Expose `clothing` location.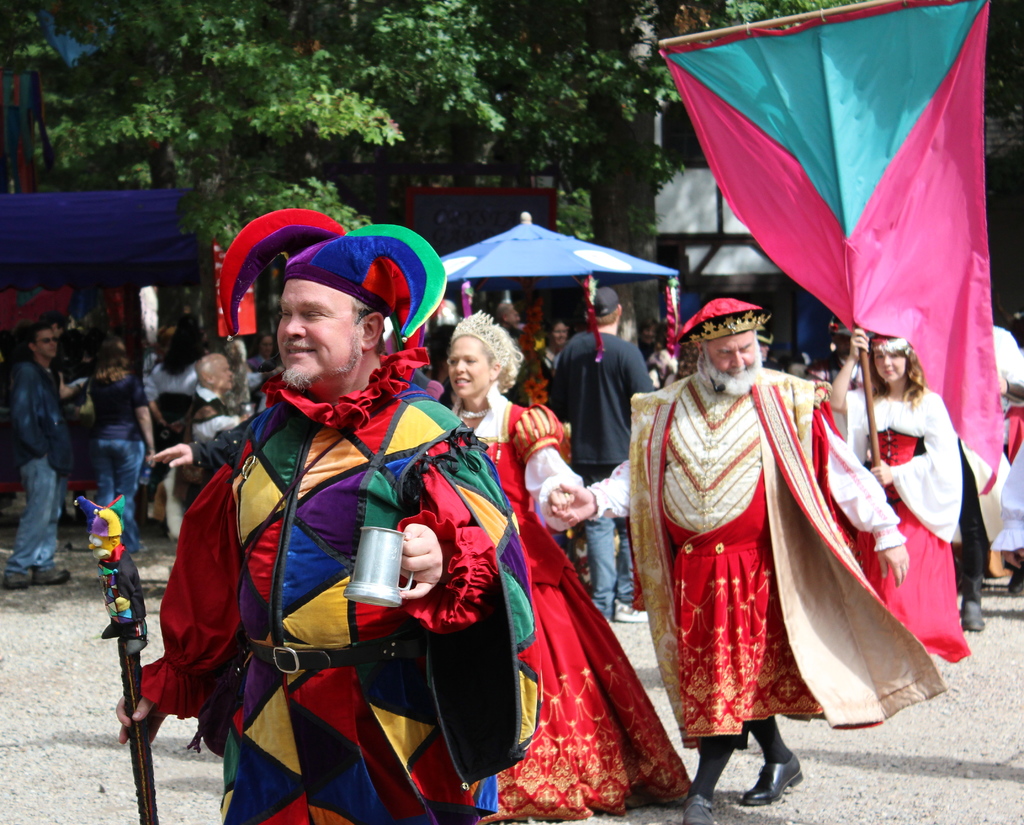
Exposed at box=[189, 391, 239, 434].
